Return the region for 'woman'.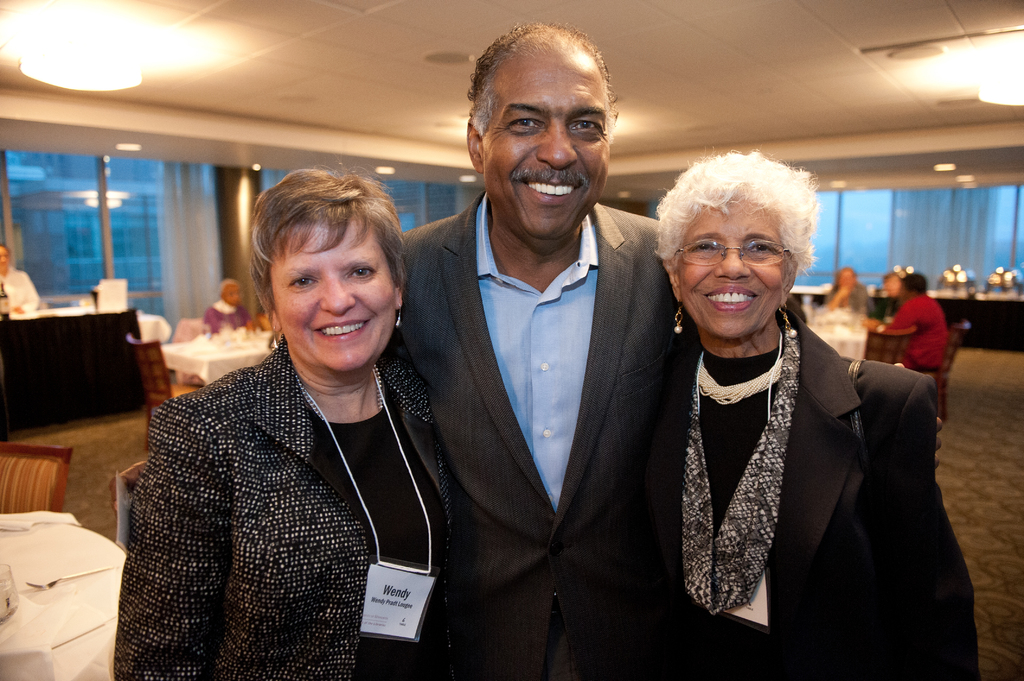
(118,158,466,680).
